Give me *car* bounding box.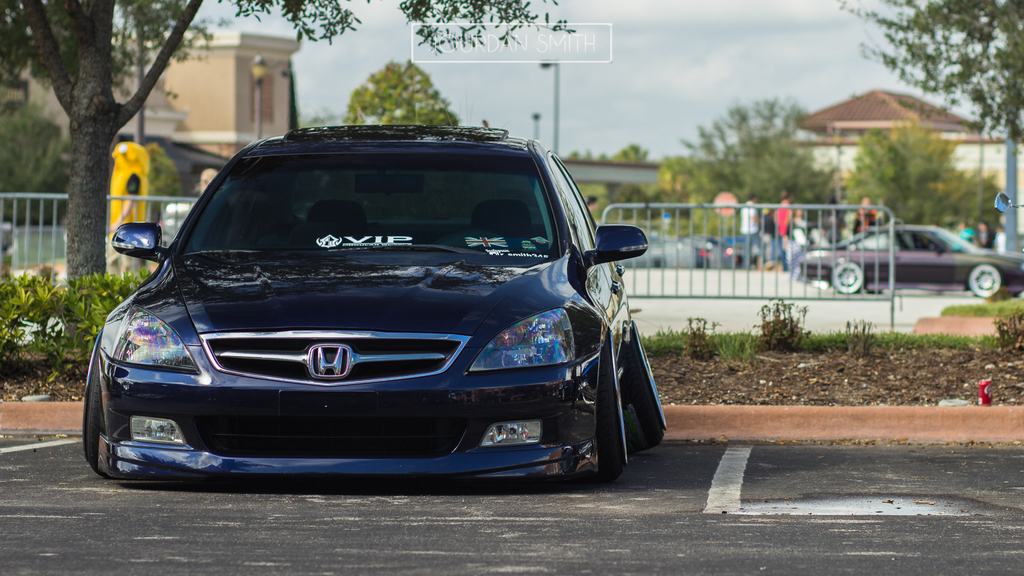
<bbox>796, 225, 1023, 297</bbox>.
